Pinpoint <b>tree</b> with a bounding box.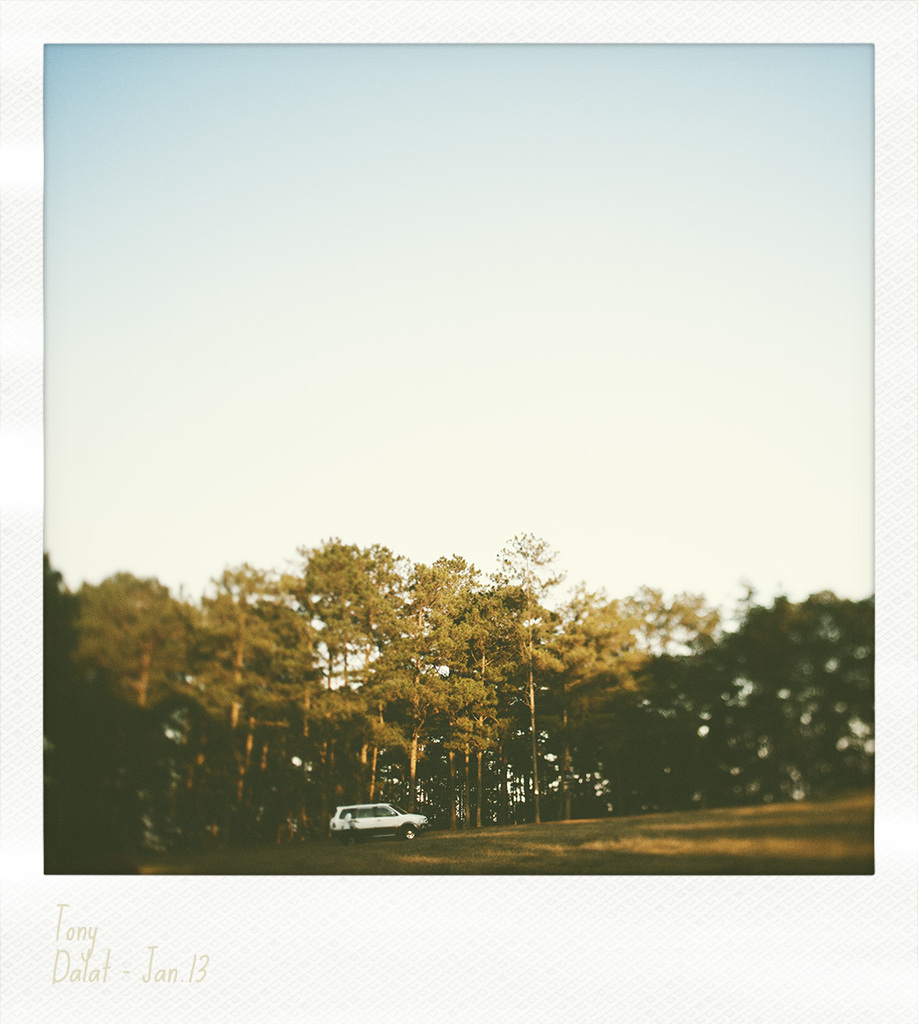
region(28, 531, 917, 858).
